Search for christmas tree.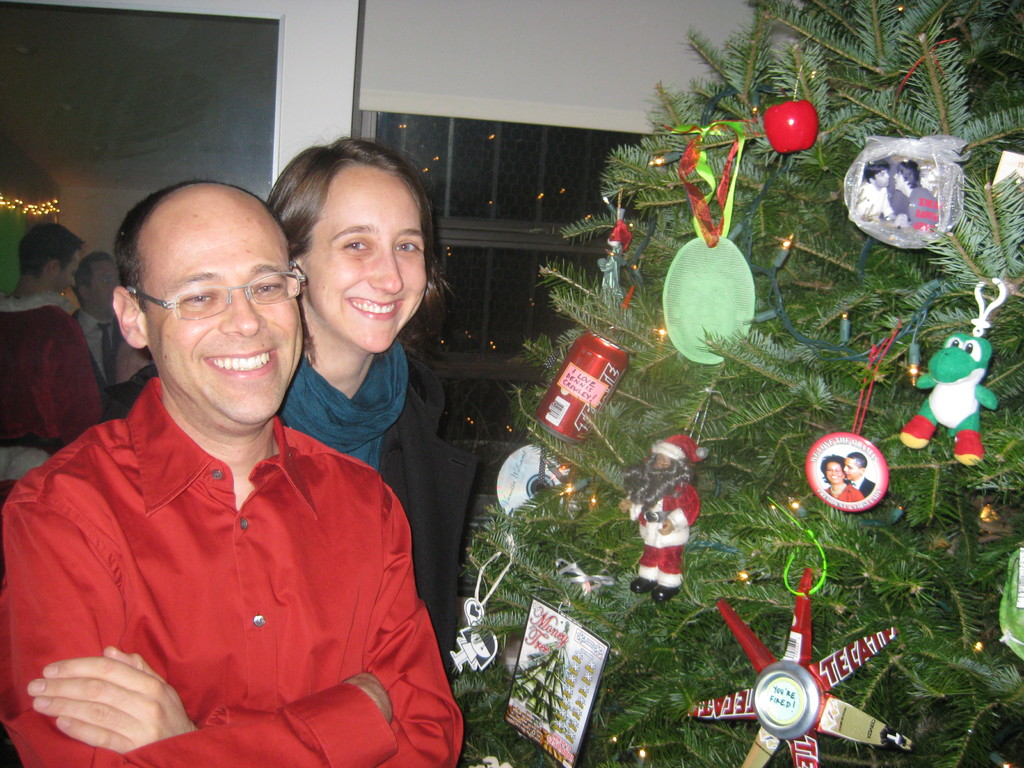
Found at [left=303, top=0, right=1007, bottom=767].
